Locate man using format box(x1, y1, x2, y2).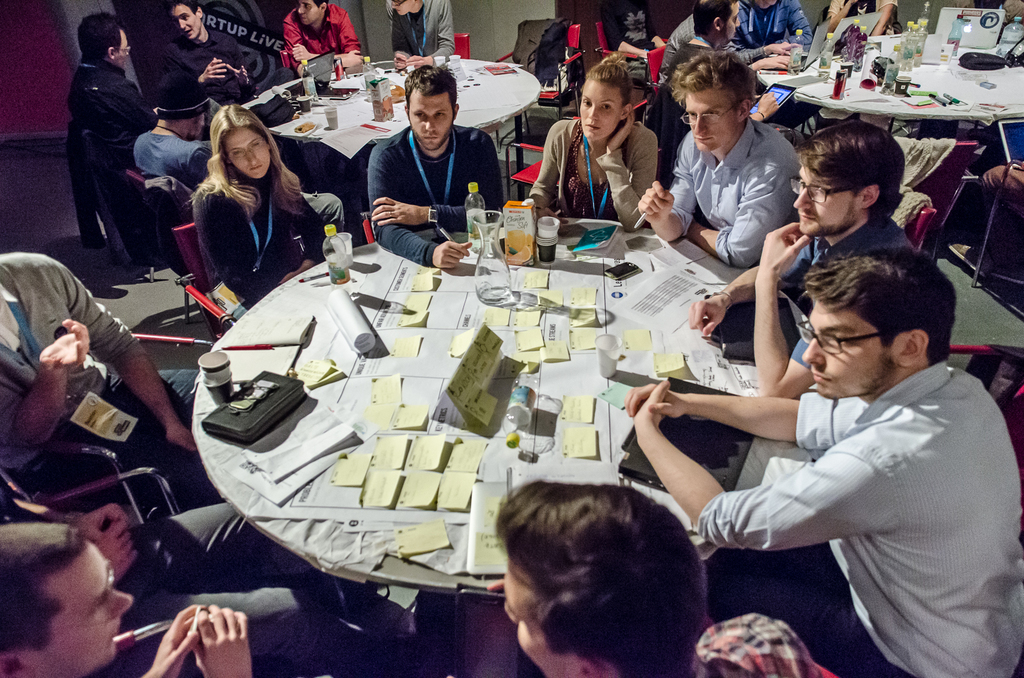
box(684, 119, 916, 401).
